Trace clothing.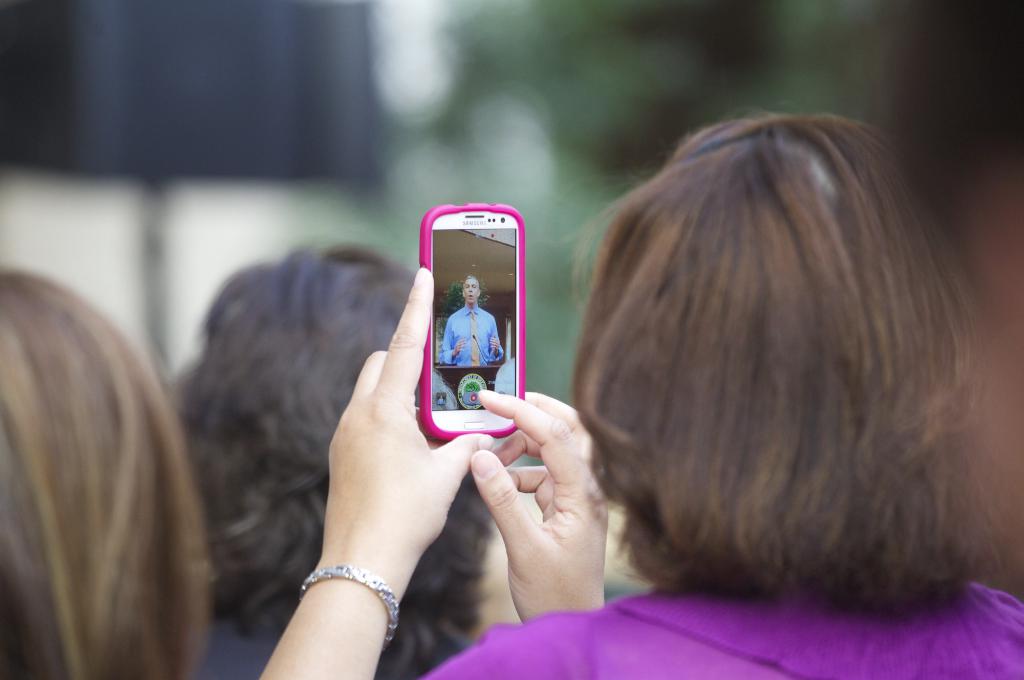
Traced to <region>417, 581, 1021, 679</region>.
